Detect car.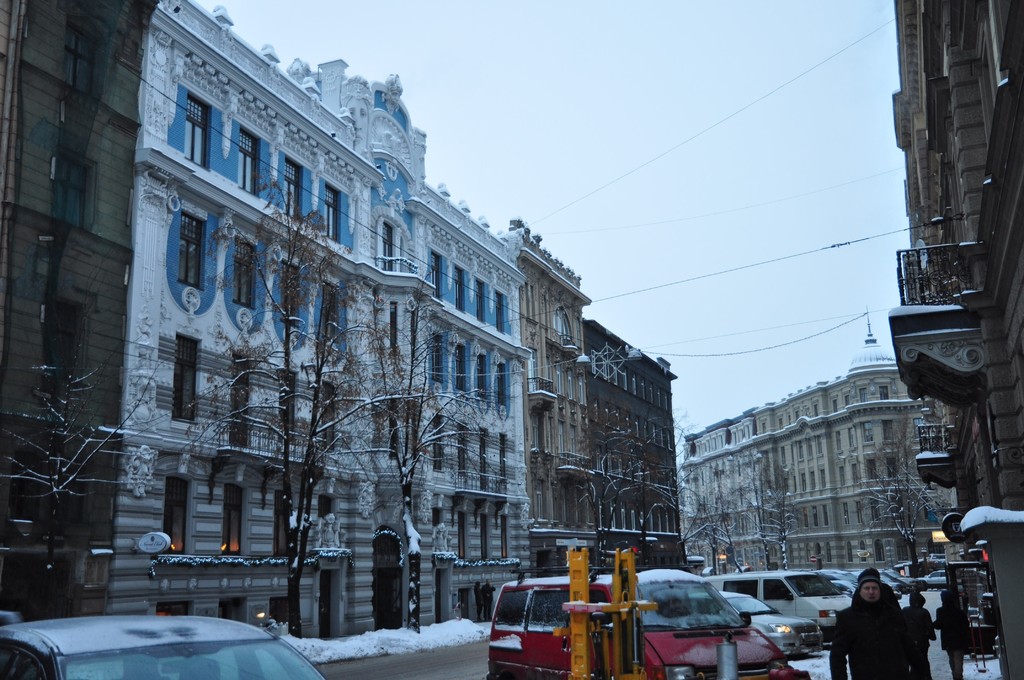
Detected at (690, 587, 825, 664).
